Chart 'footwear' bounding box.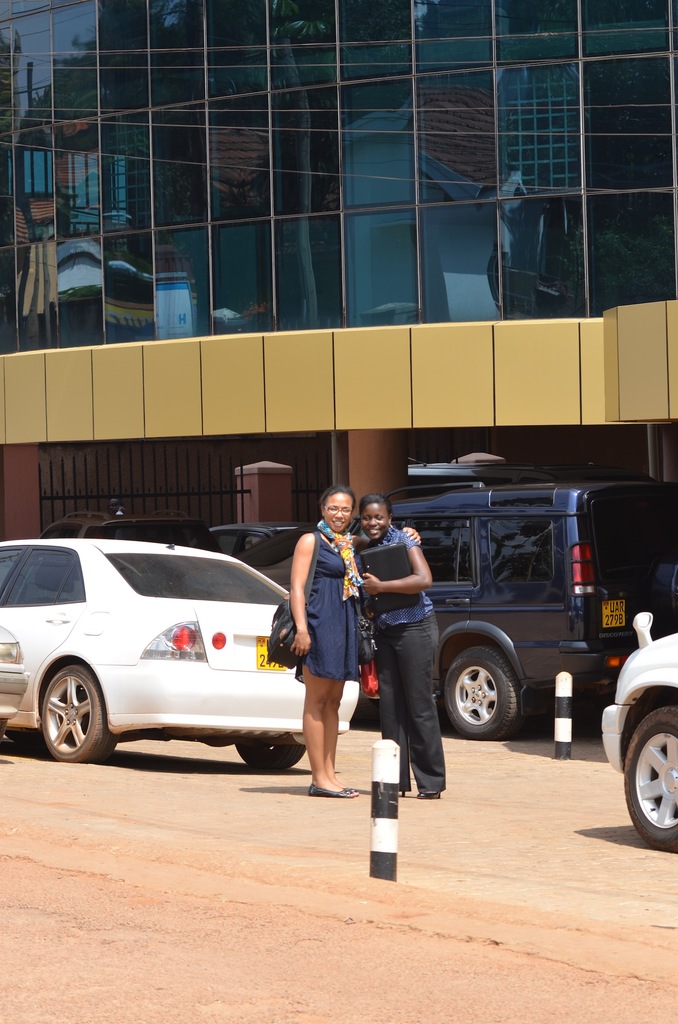
Charted: locate(414, 790, 442, 799).
